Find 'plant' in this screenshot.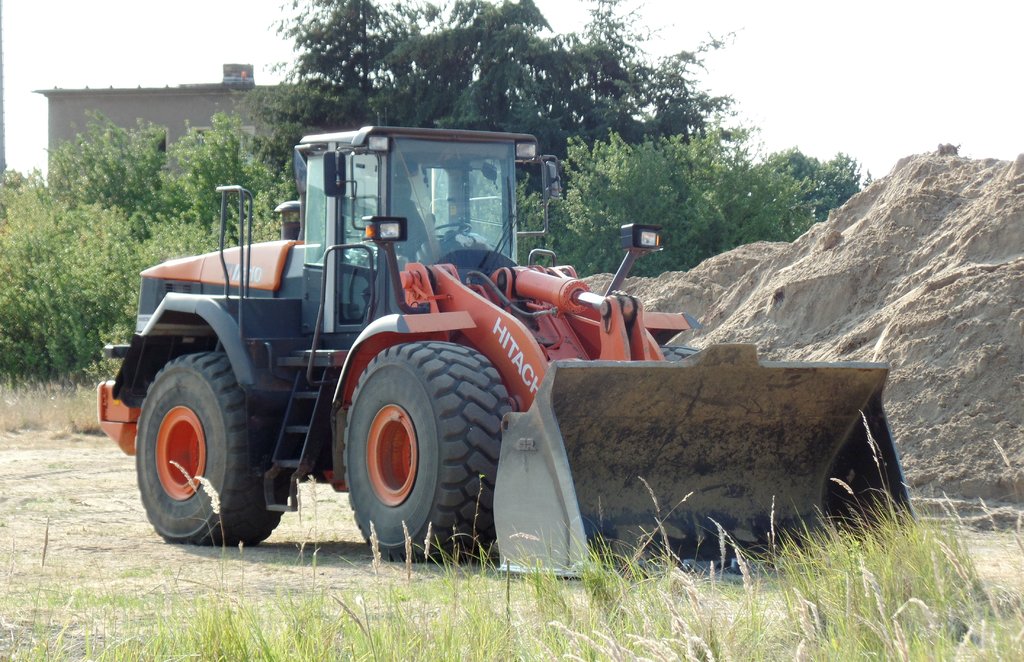
The bounding box for 'plant' is {"left": 182, "top": 108, "right": 312, "bottom": 242}.
